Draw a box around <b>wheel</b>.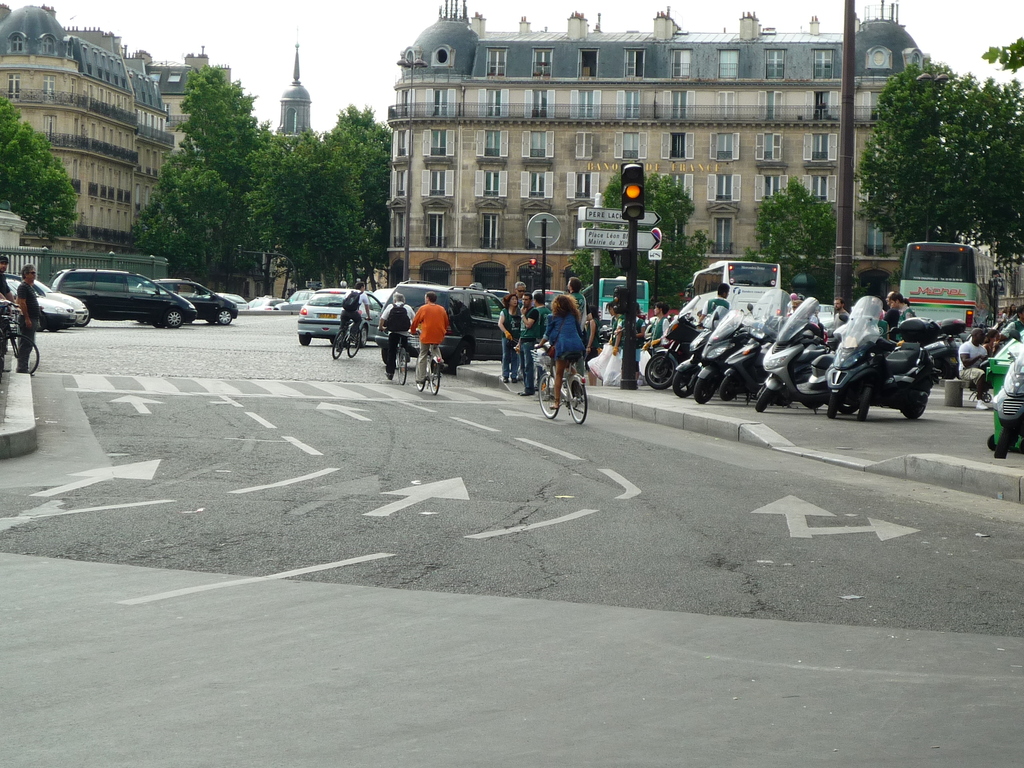
rect(380, 346, 394, 364).
